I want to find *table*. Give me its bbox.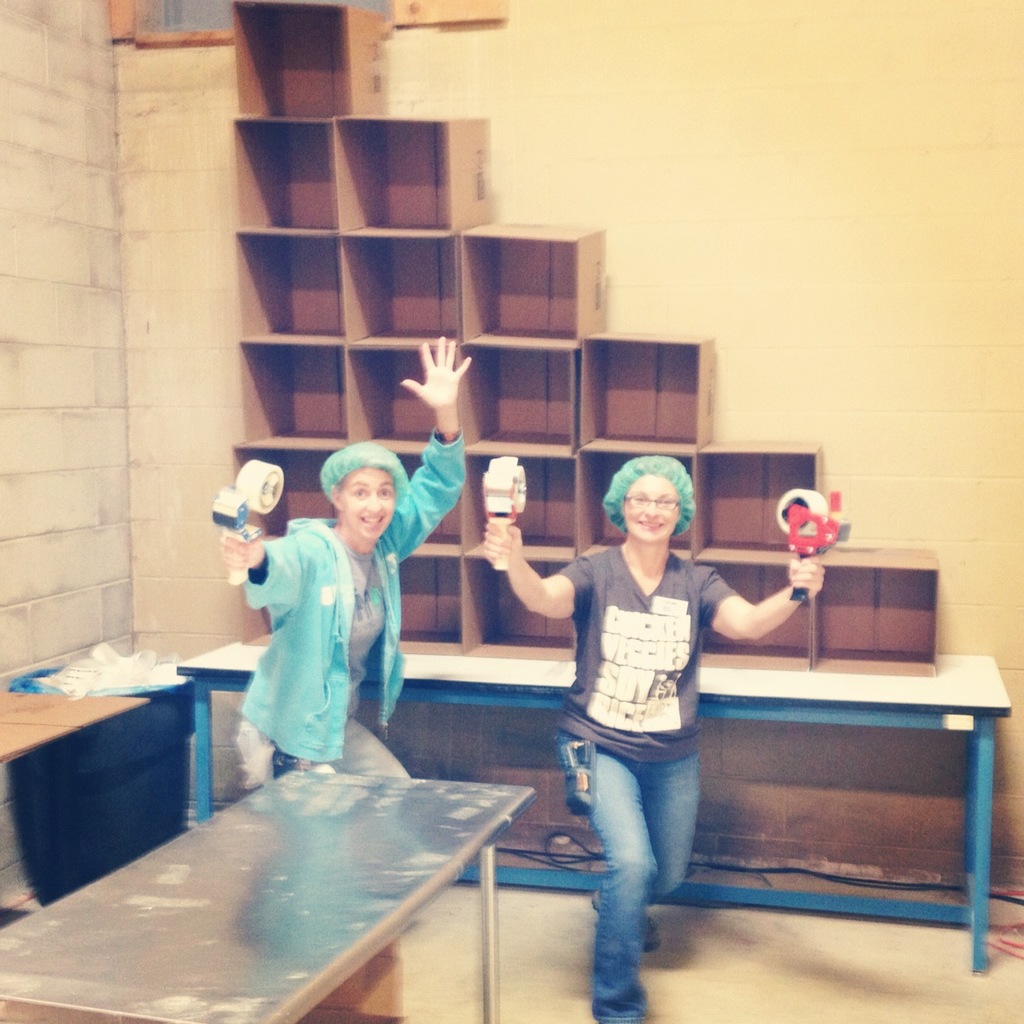
Rect(0, 695, 146, 765).
